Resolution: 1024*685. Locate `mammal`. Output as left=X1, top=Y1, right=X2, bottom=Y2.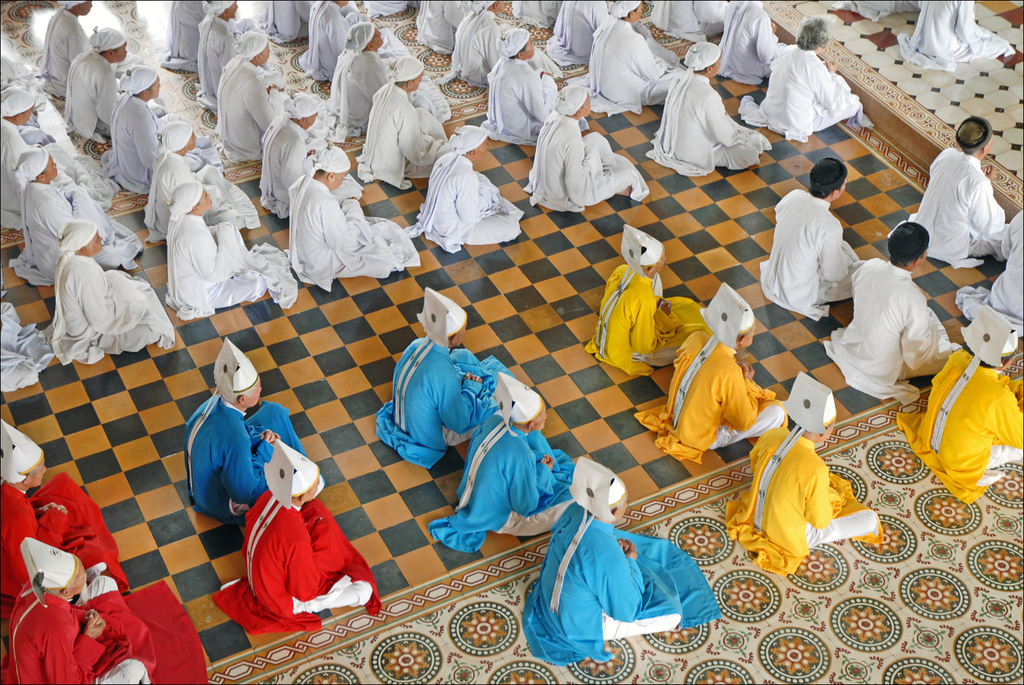
left=483, top=25, right=592, bottom=143.
